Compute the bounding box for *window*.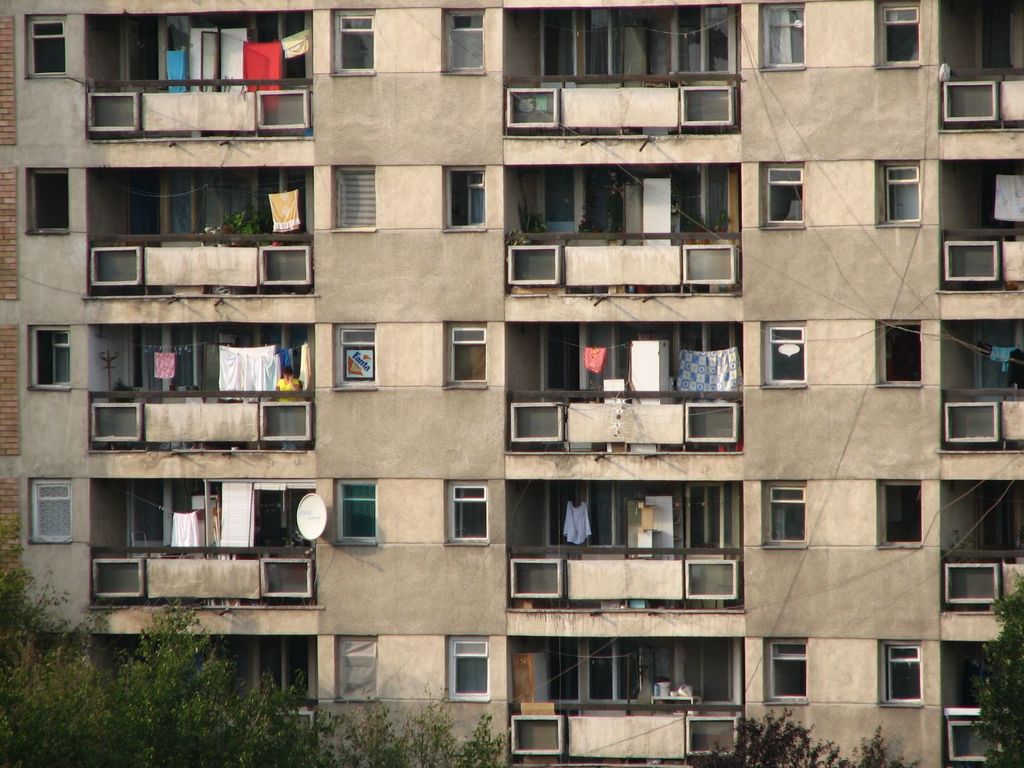
(left=880, top=158, right=917, bottom=225).
